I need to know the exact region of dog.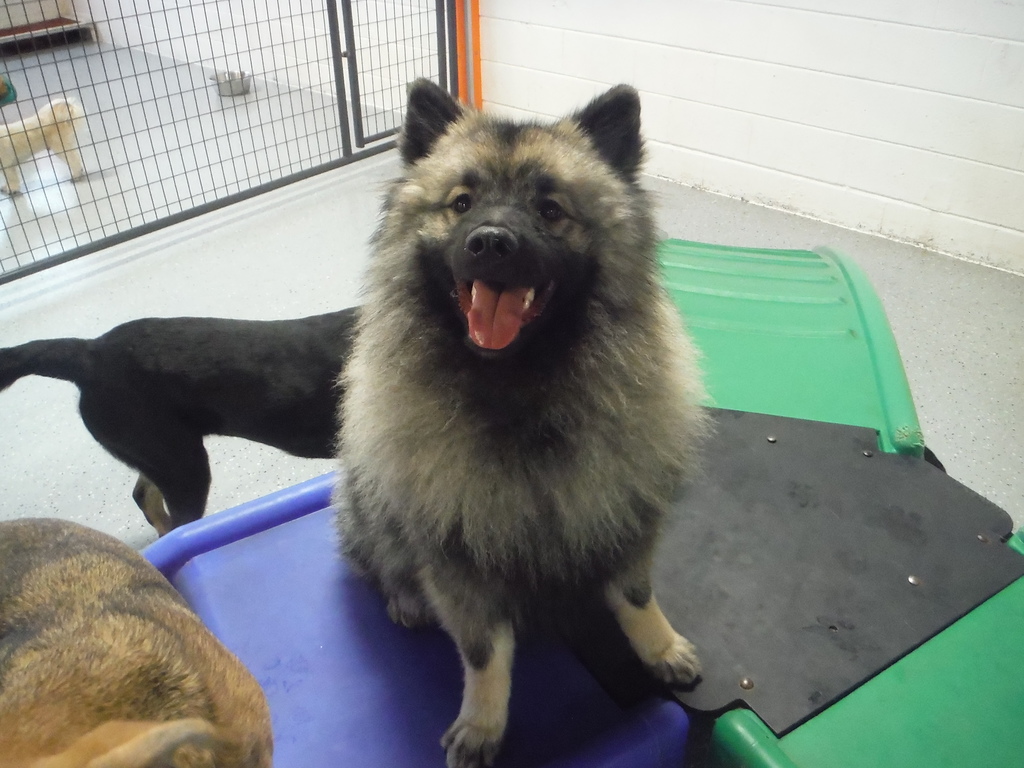
Region: box(0, 97, 85, 195).
